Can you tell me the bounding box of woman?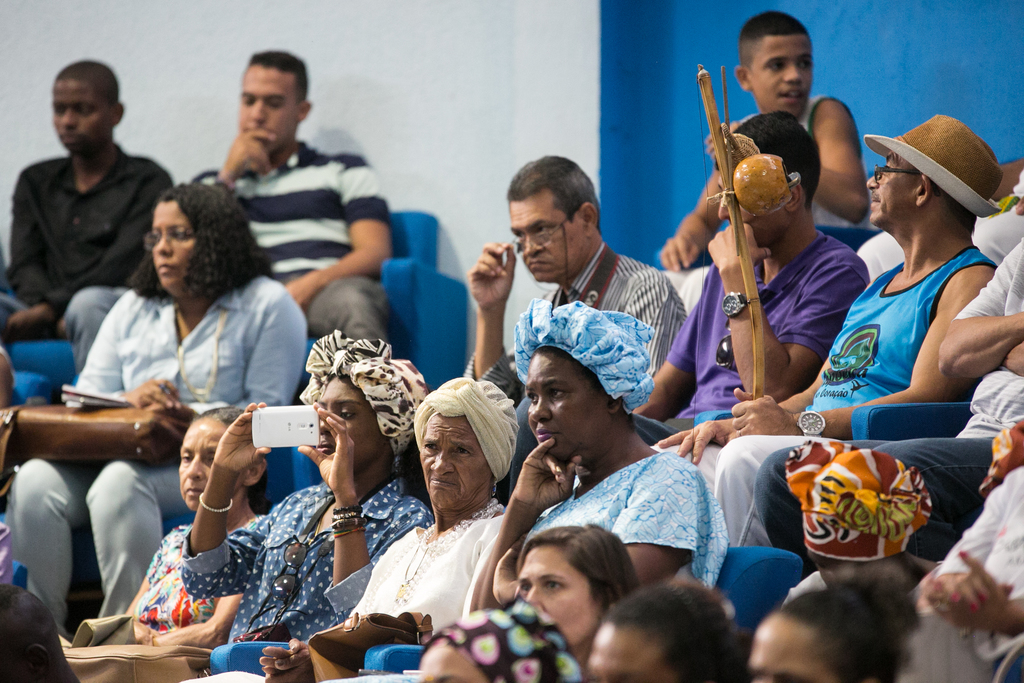
43/148/313/544.
